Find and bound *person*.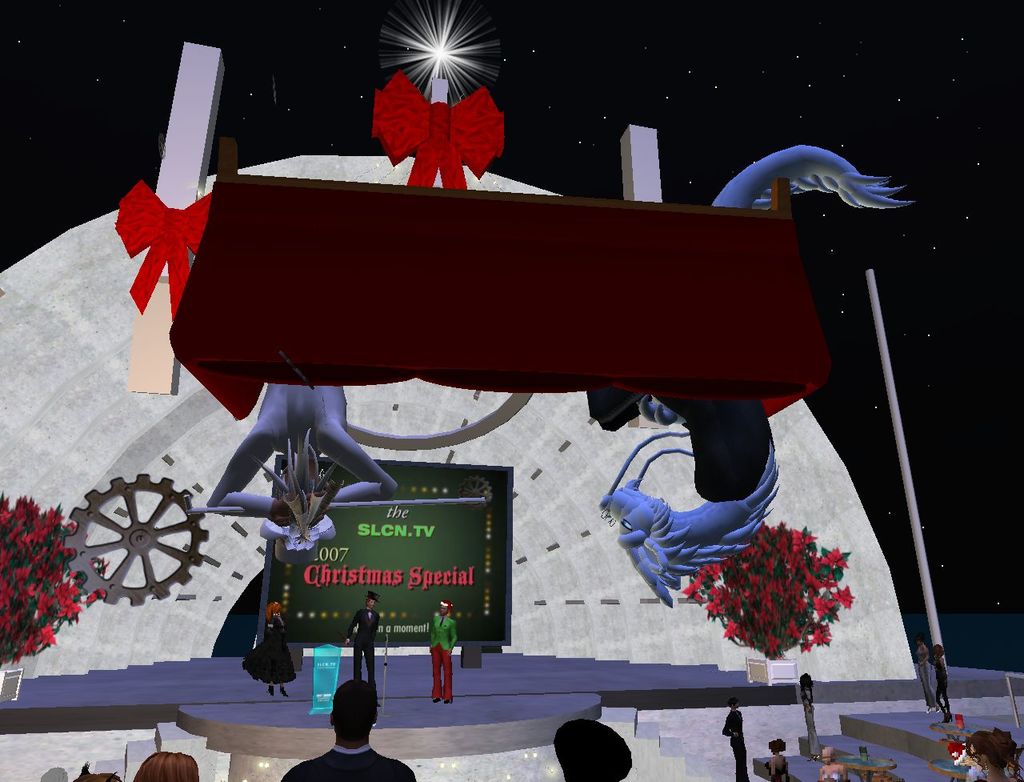
Bound: [x1=239, y1=596, x2=300, y2=694].
